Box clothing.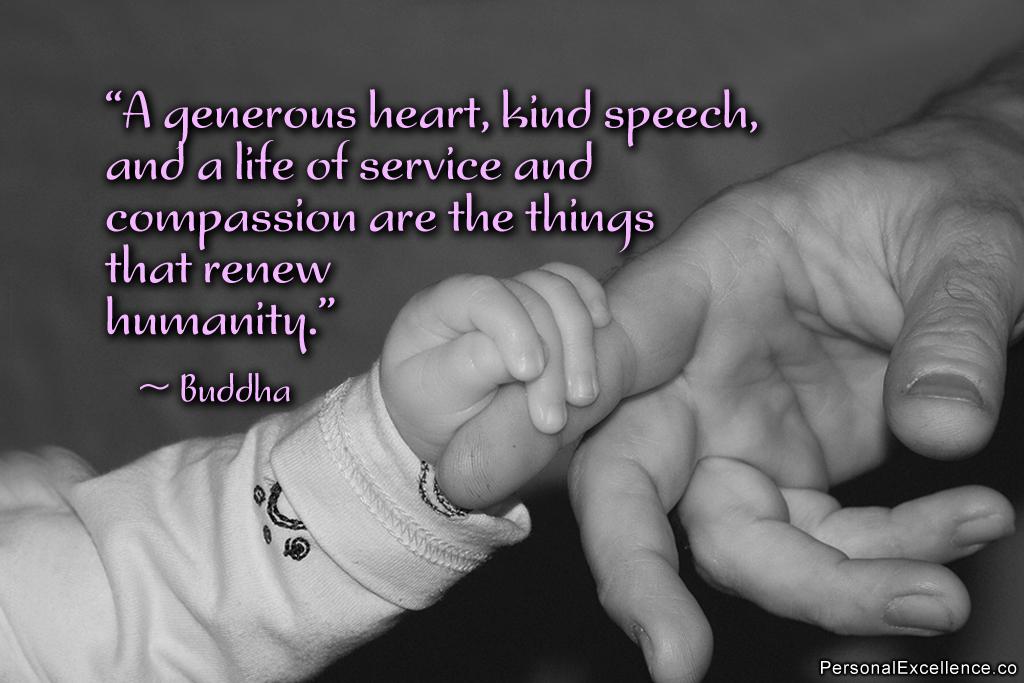
(x1=0, y1=358, x2=543, y2=682).
